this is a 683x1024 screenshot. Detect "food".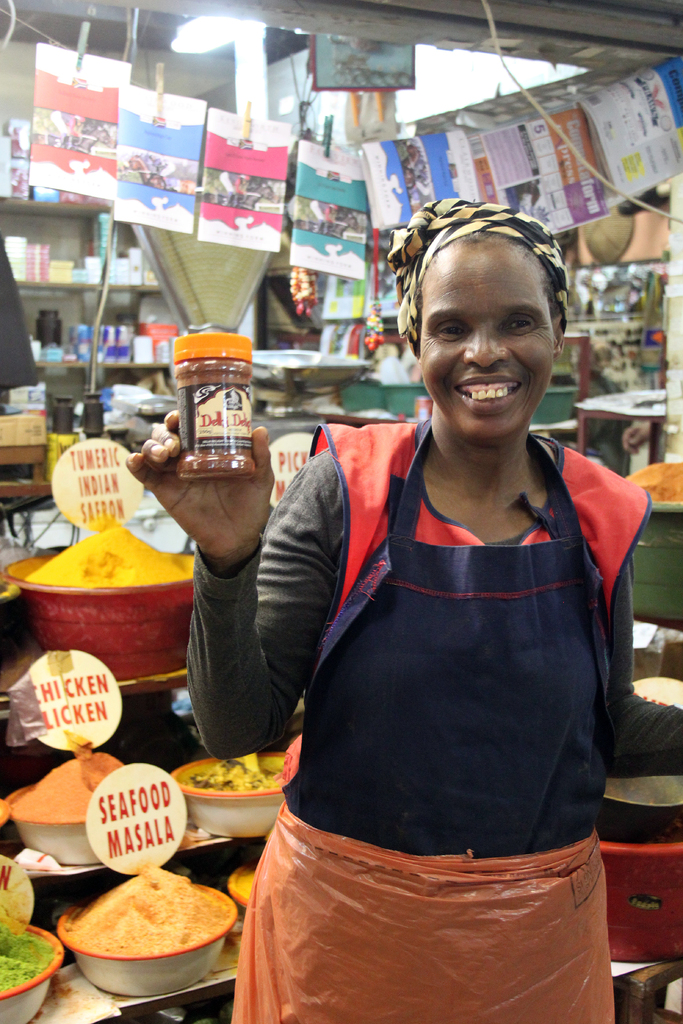
{"left": 174, "top": 747, "right": 292, "bottom": 794}.
